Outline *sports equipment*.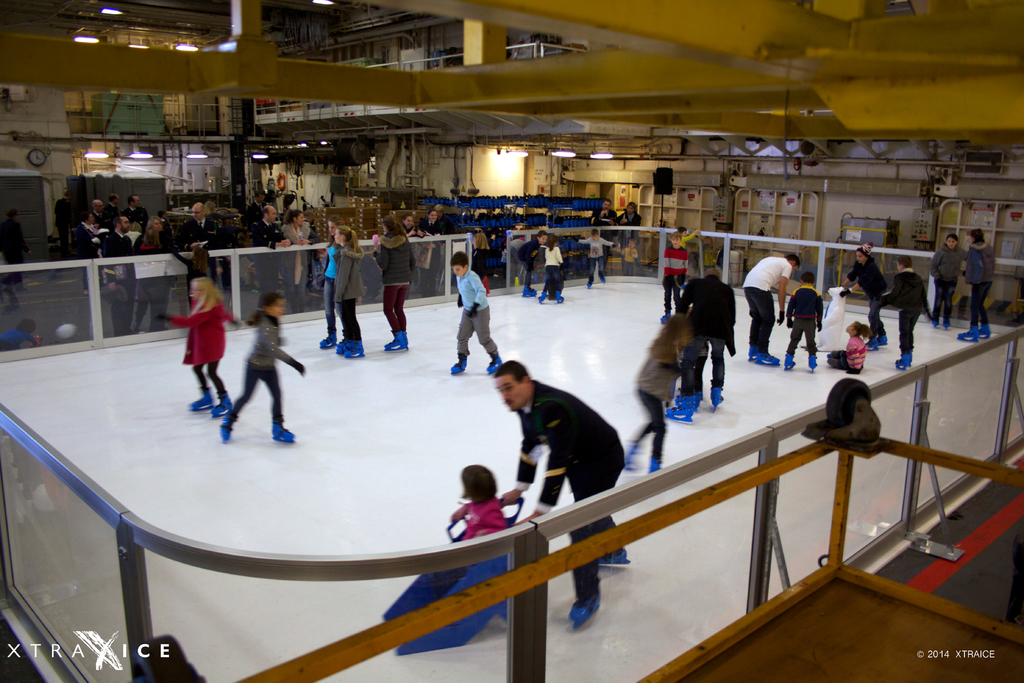
Outline: Rect(447, 358, 466, 375).
